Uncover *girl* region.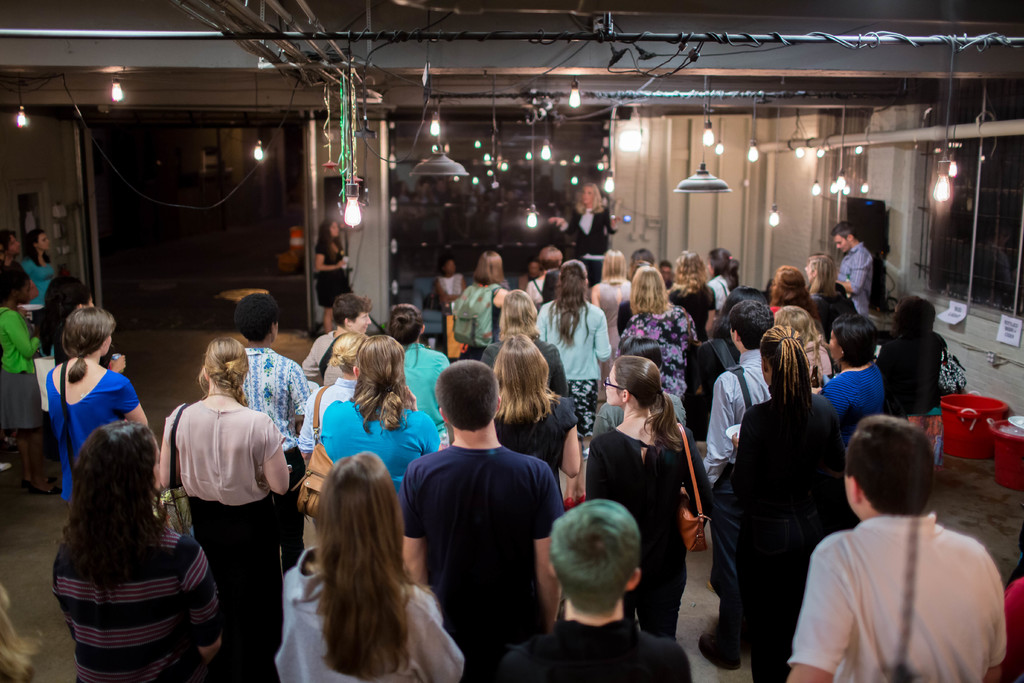
Uncovered: bbox=[22, 227, 56, 295].
